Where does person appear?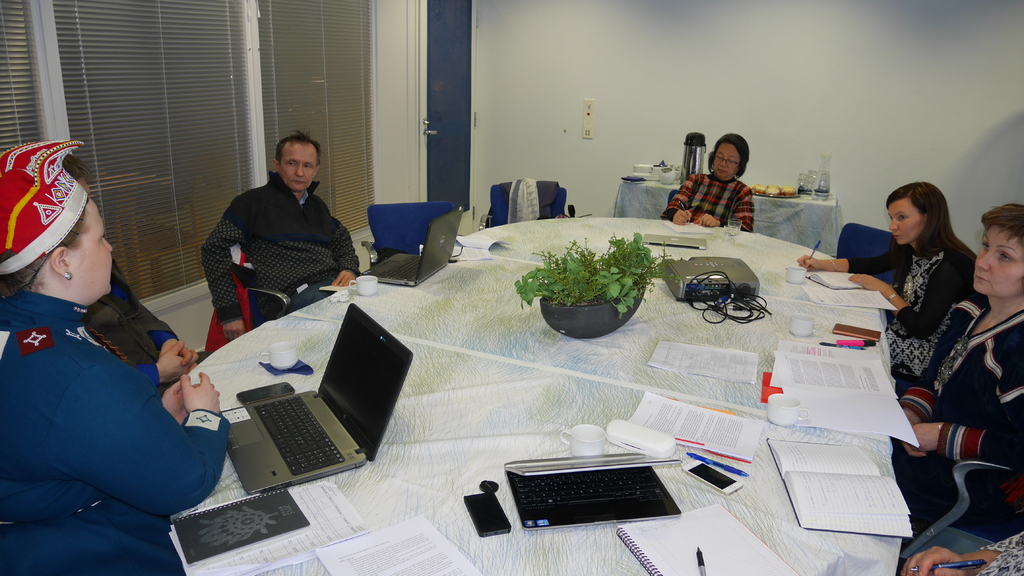
Appears at select_region(59, 154, 216, 391).
